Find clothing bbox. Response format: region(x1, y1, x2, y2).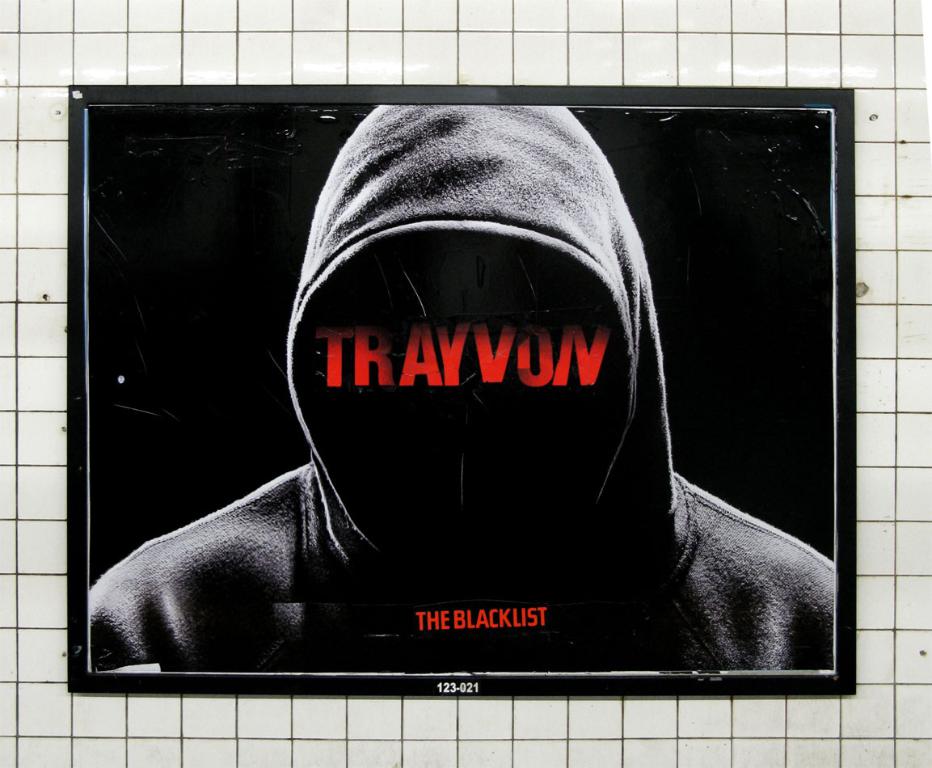
region(172, 117, 824, 672).
